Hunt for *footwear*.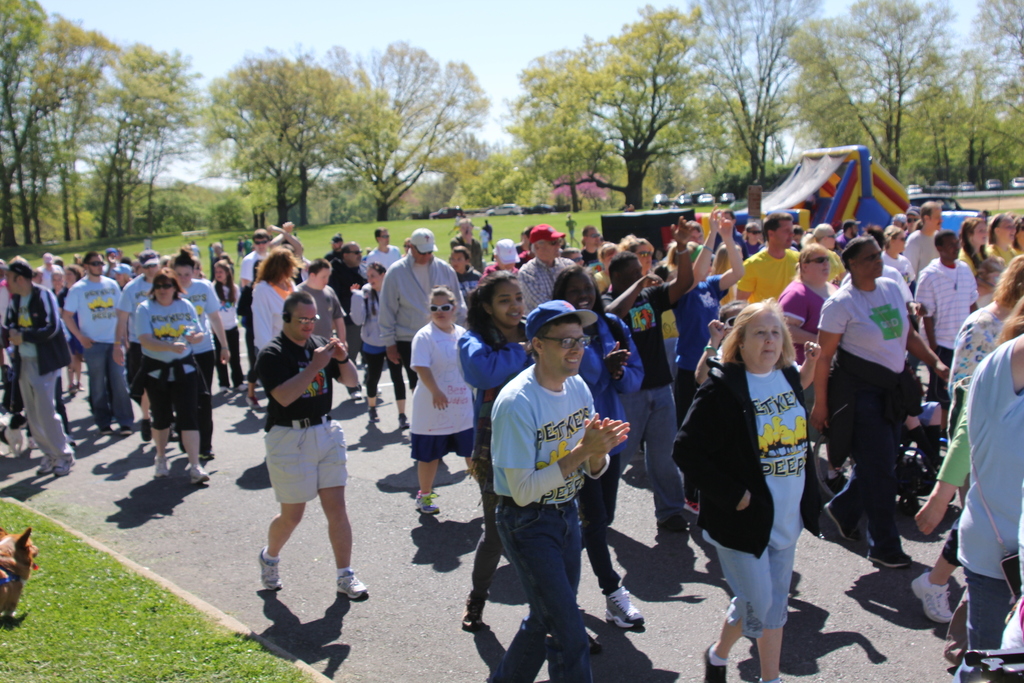
Hunted down at (left=121, top=420, right=134, bottom=435).
